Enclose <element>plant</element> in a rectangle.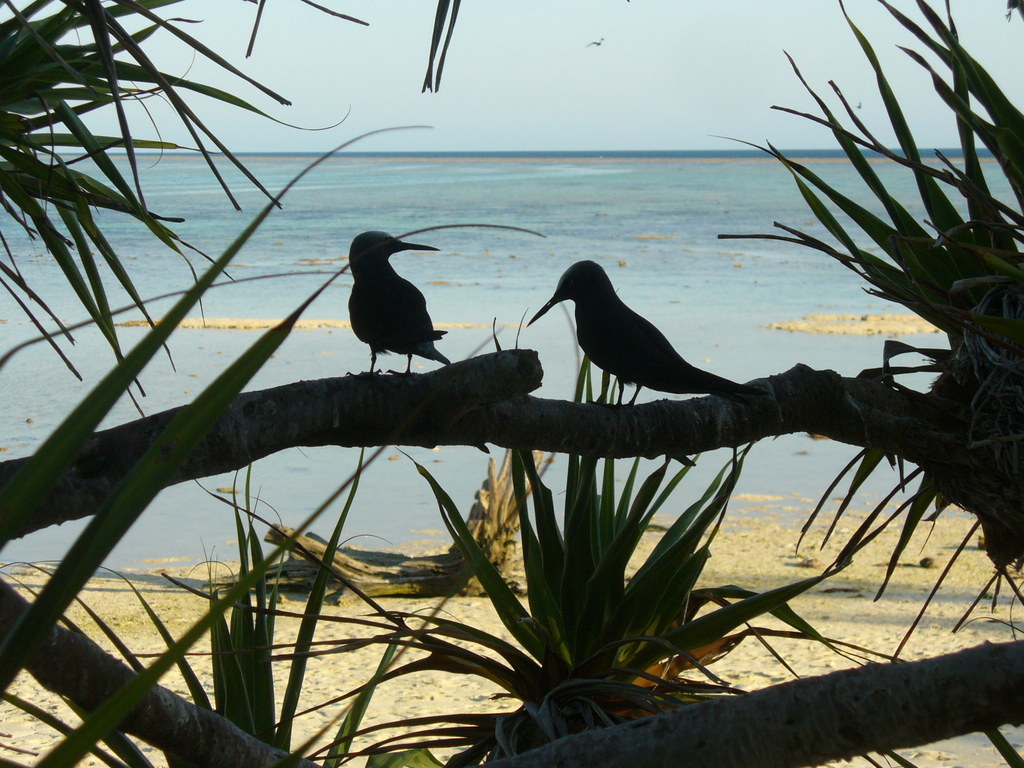
[0, 117, 535, 767].
